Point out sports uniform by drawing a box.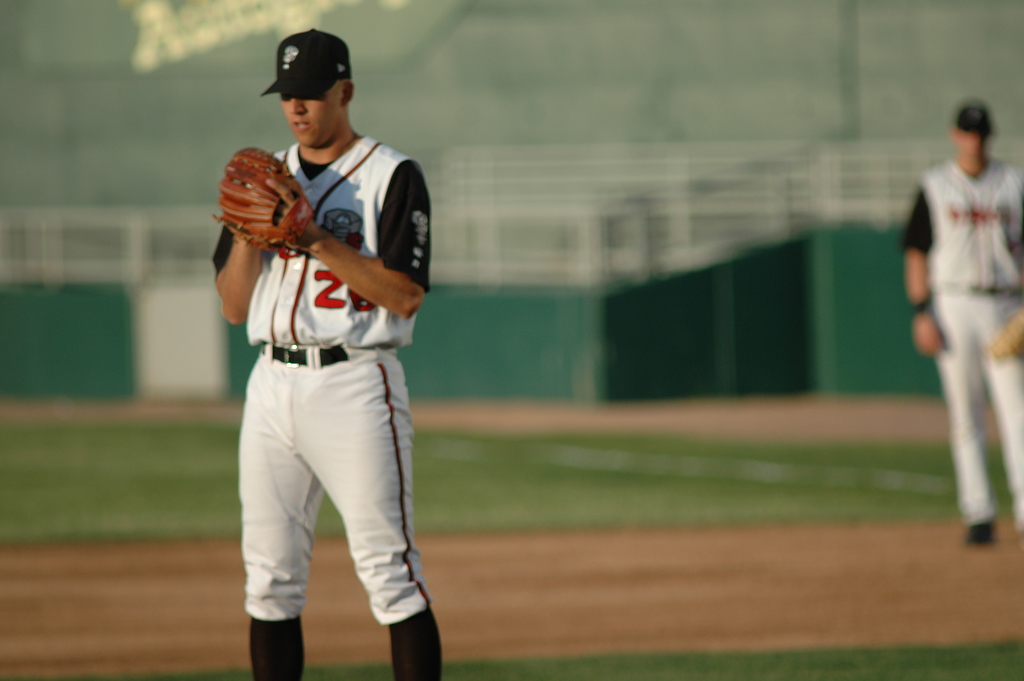
region(216, 29, 442, 680).
